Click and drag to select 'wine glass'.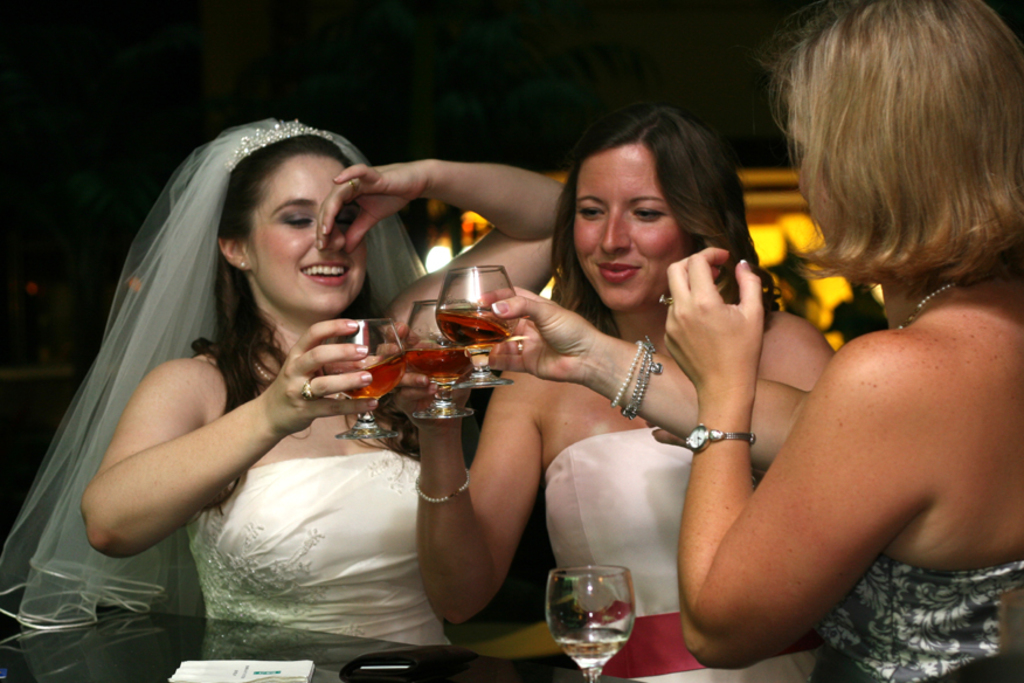
Selection: {"left": 547, "top": 561, "right": 634, "bottom": 679}.
